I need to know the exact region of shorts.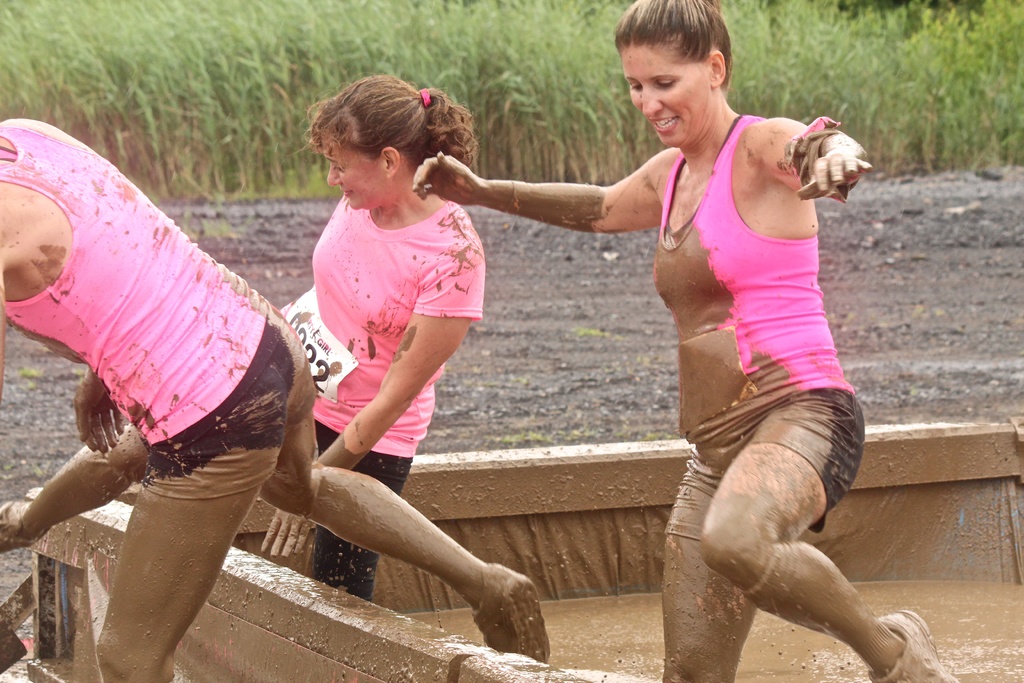
Region: bbox=(665, 388, 868, 545).
